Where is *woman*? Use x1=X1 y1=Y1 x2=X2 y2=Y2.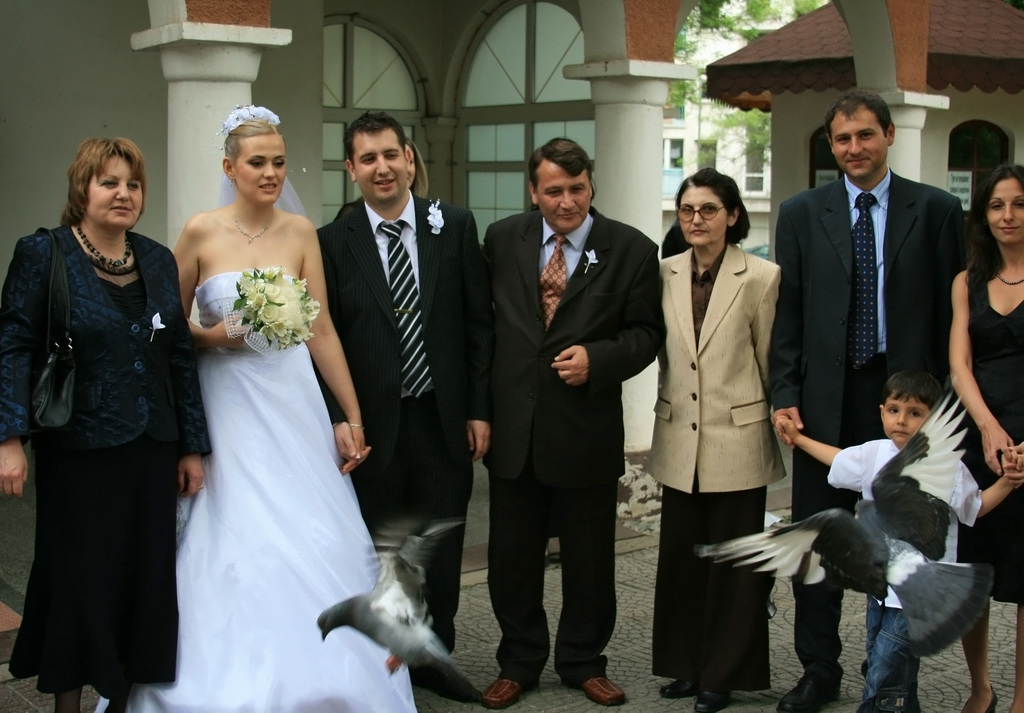
x1=949 y1=159 x2=1023 y2=712.
